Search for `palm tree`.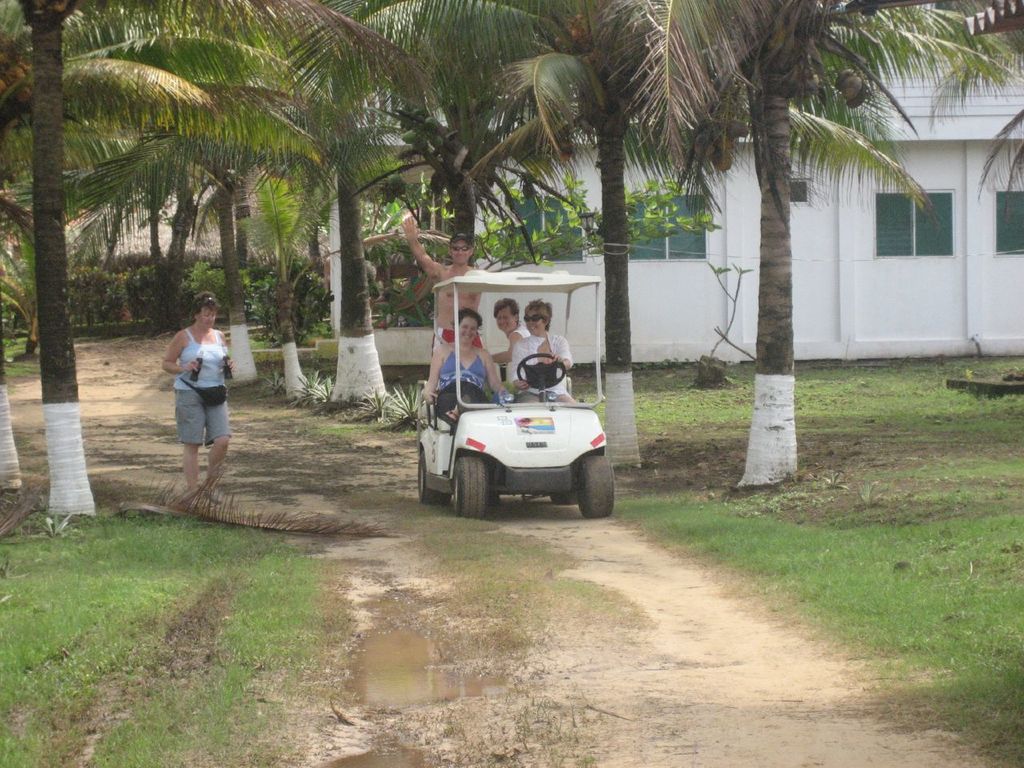
Found at l=0, t=0, r=242, b=516.
